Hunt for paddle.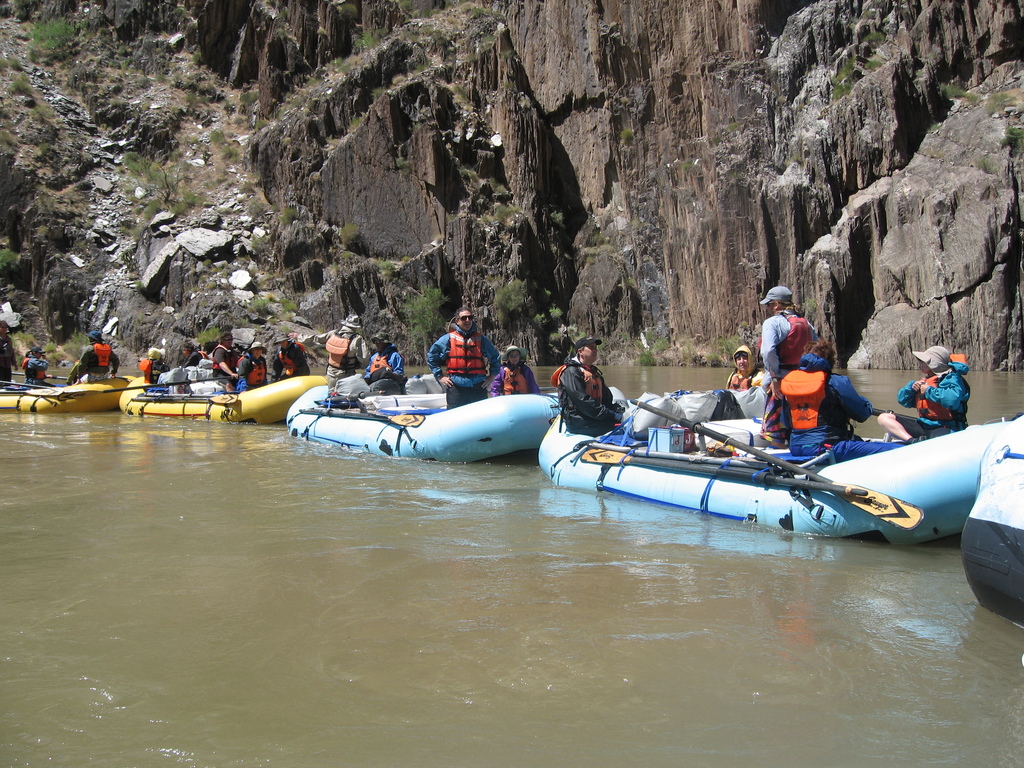
Hunted down at left=0, top=371, right=81, bottom=387.
